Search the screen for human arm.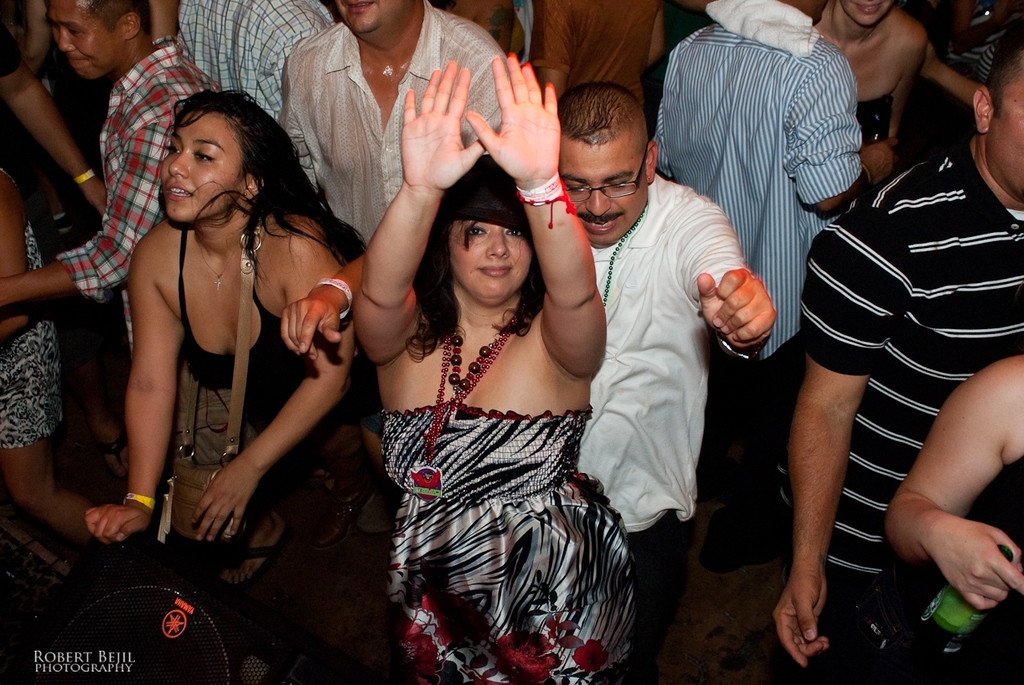
Found at <region>146, 0, 182, 46</region>.
